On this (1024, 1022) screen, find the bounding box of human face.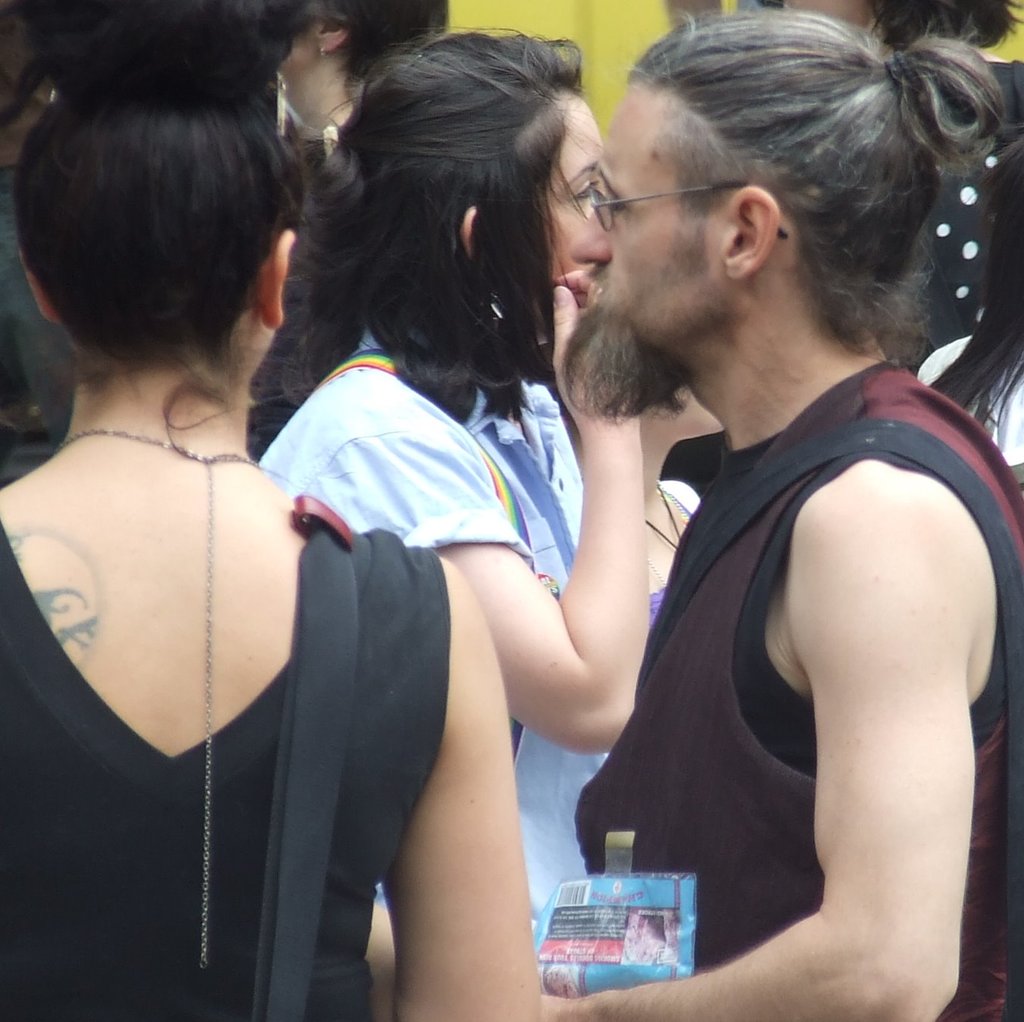
Bounding box: [left=535, top=90, right=608, bottom=279].
